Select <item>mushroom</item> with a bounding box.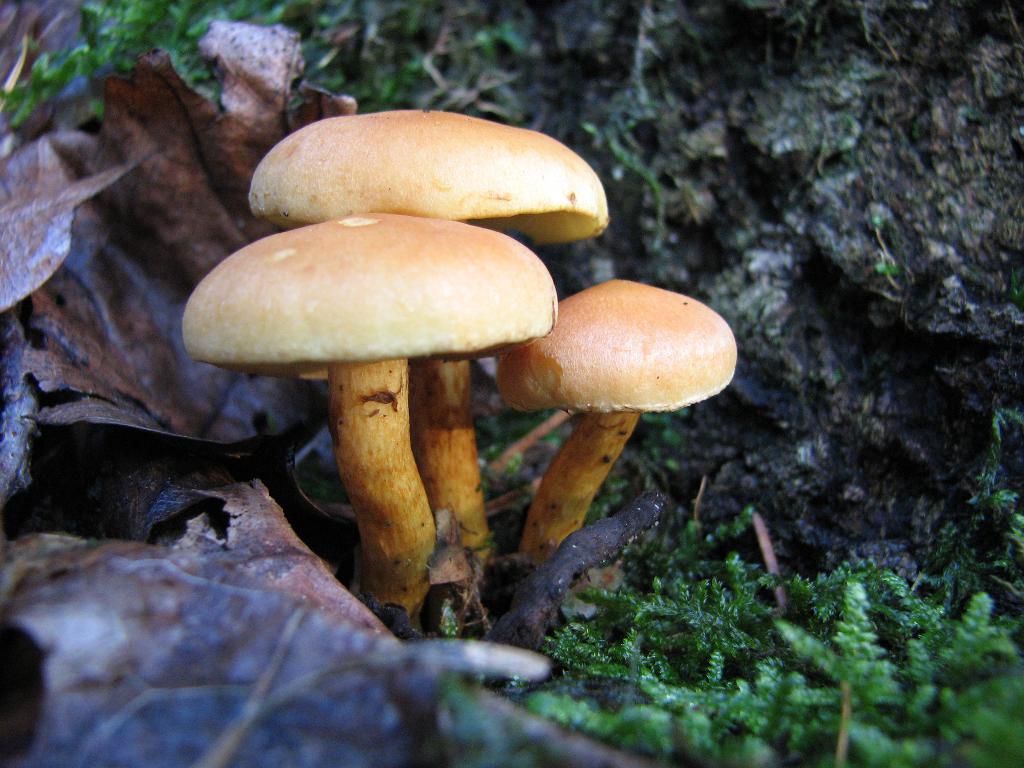
497 275 739 577.
